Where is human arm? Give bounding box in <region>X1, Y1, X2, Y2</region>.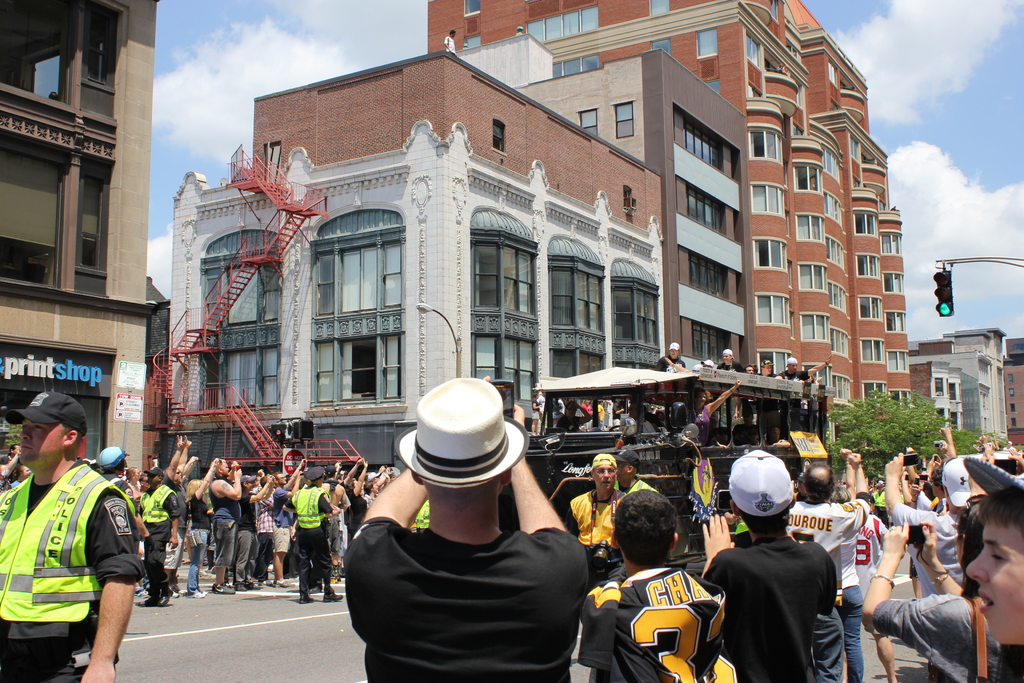
<region>844, 450, 860, 502</region>.
